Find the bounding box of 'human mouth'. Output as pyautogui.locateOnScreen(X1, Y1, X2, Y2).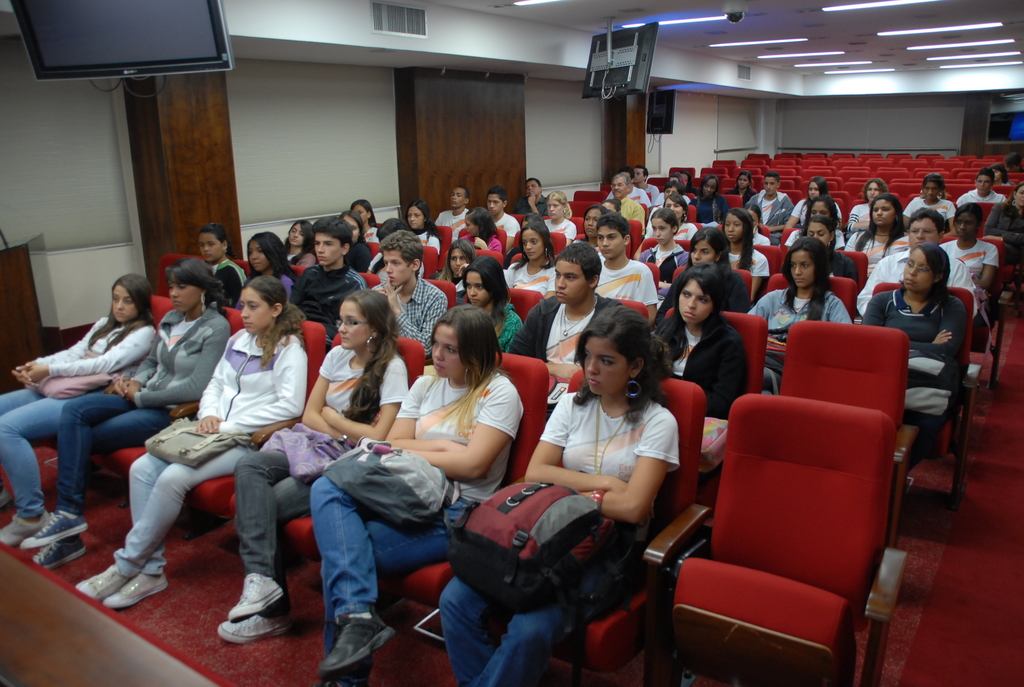
pyautogui.locateOnScreen(321, 257, 328, 259).
